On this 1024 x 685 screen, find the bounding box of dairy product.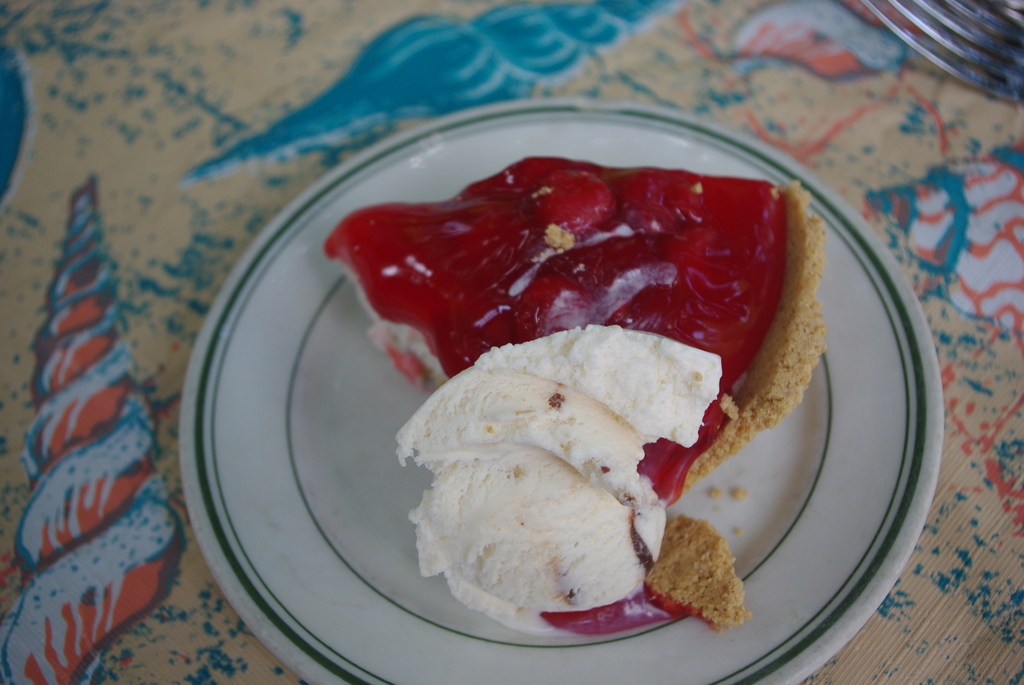
Bounding box: BBox(394, 322, 720, 610).
